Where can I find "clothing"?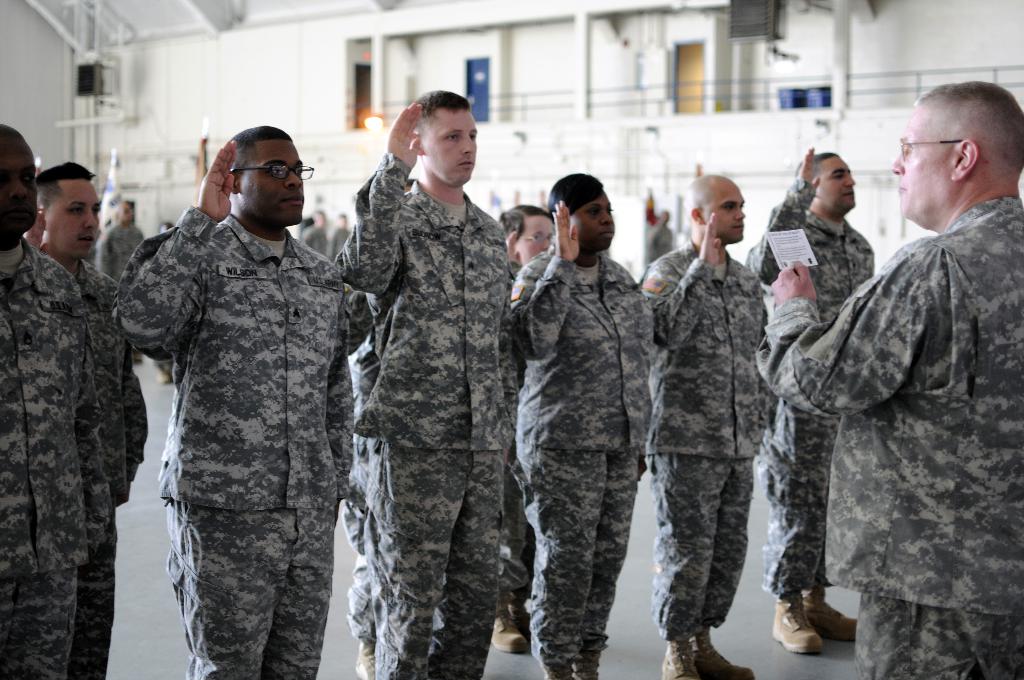
You can find it at BBox(646, 225, 671, 261).
